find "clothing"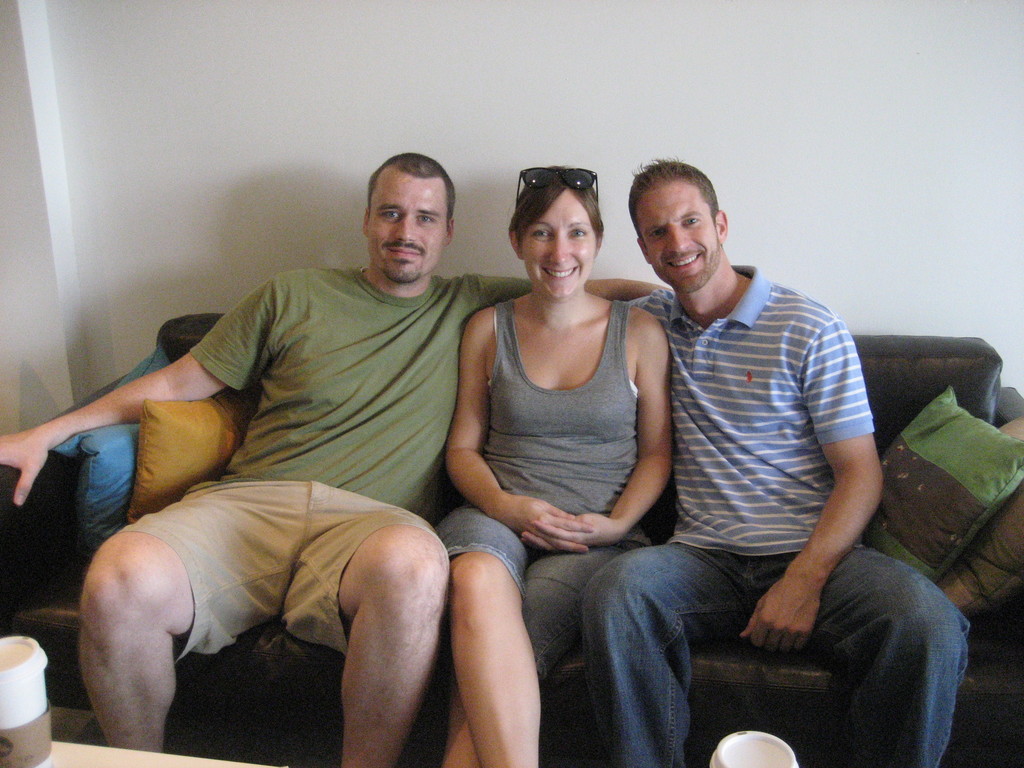
x1=428, y1=290, x2=652, y2=678
